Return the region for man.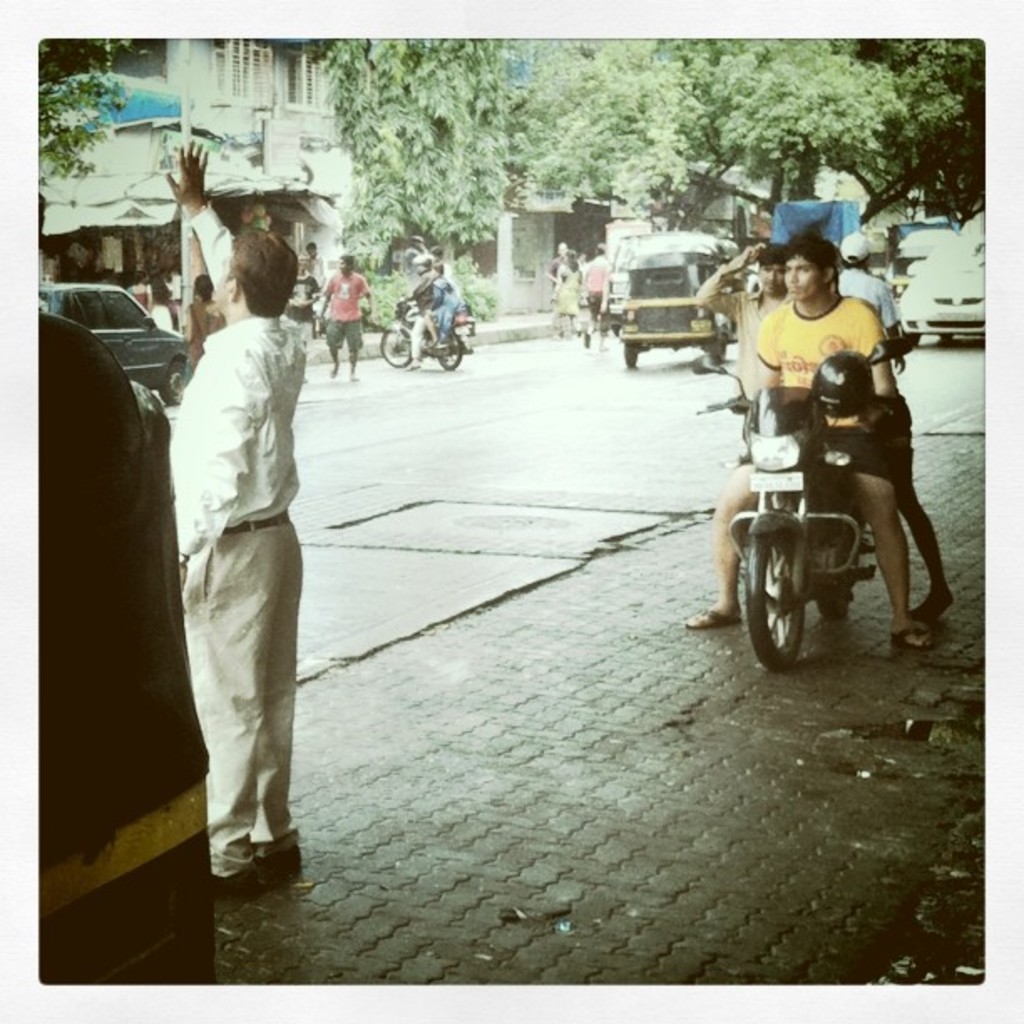
(398, 249, 435, 361).
